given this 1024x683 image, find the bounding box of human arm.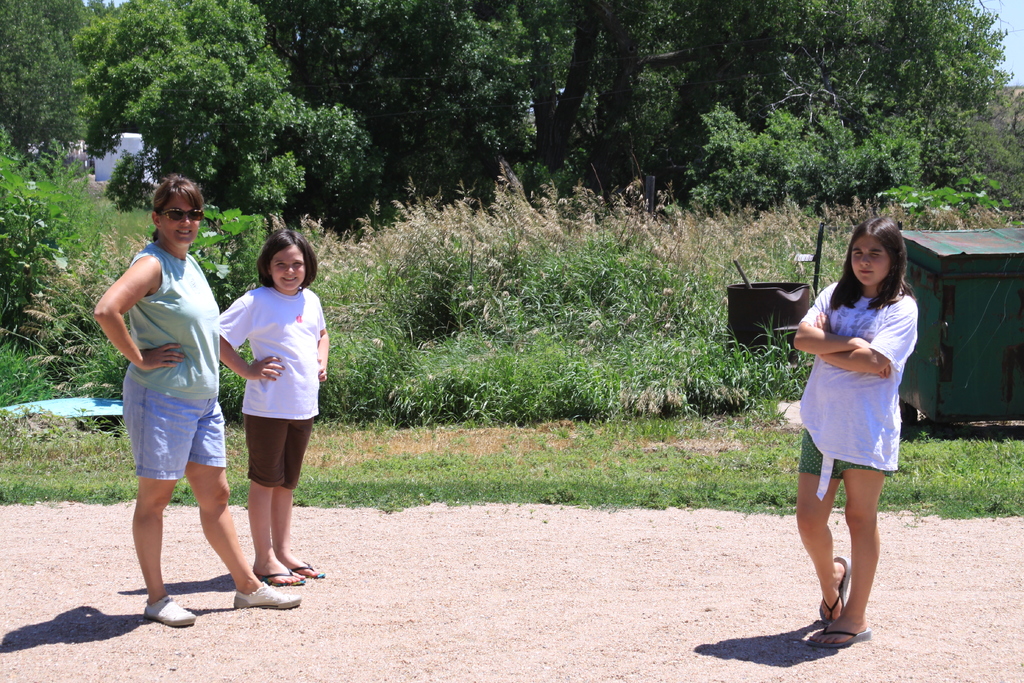
(794,284,888,381).
